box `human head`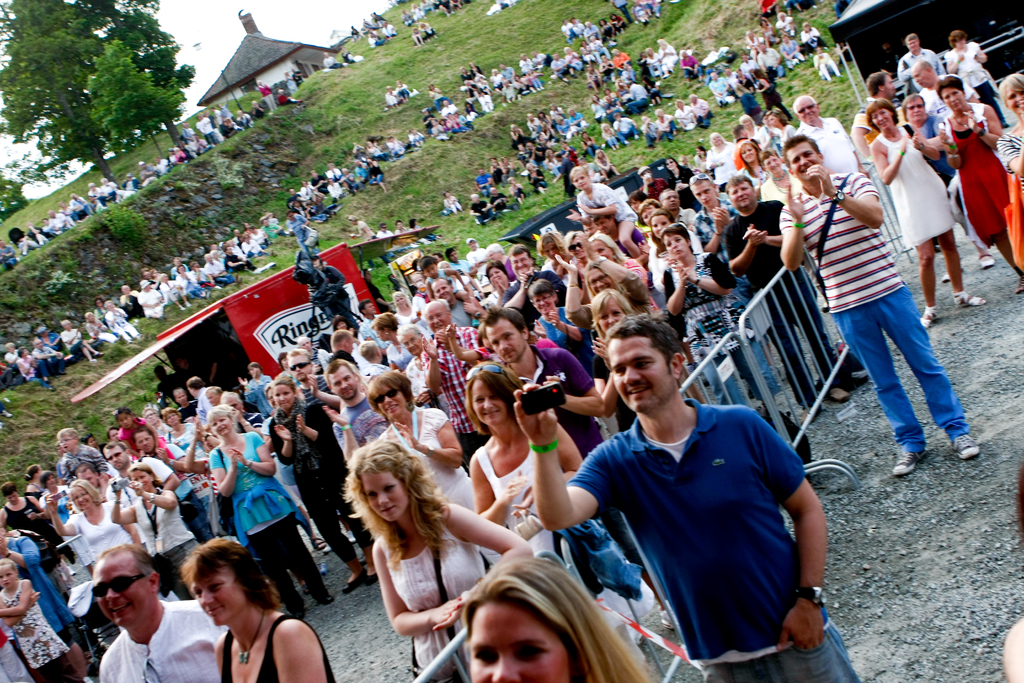
(342, 445, 429, 541)
